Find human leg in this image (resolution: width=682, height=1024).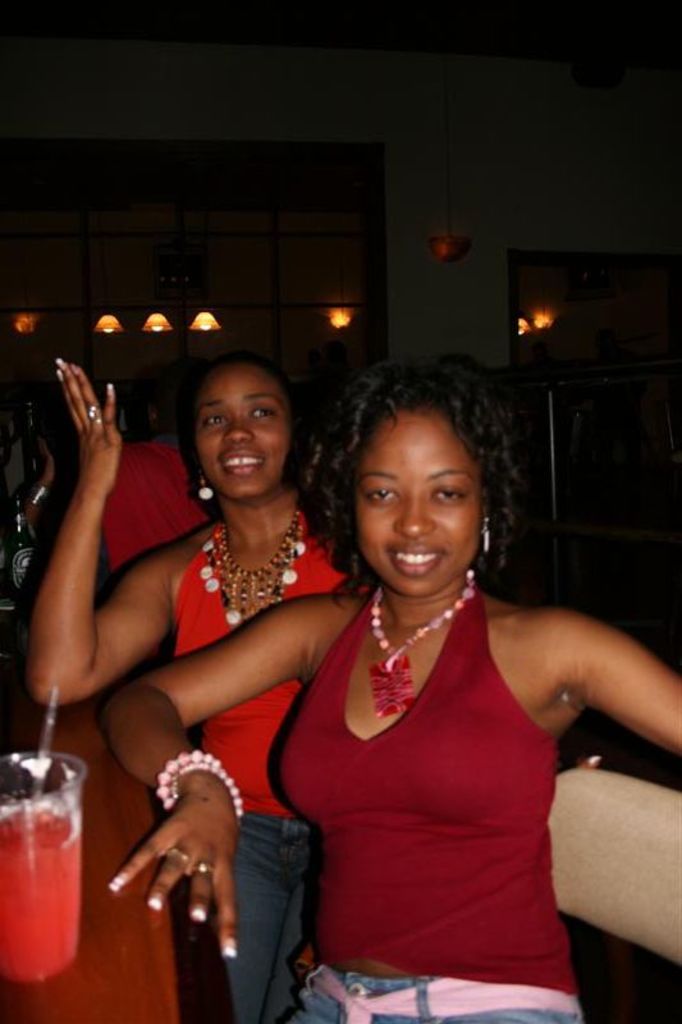
<box>207,818,290,1023</box>.
